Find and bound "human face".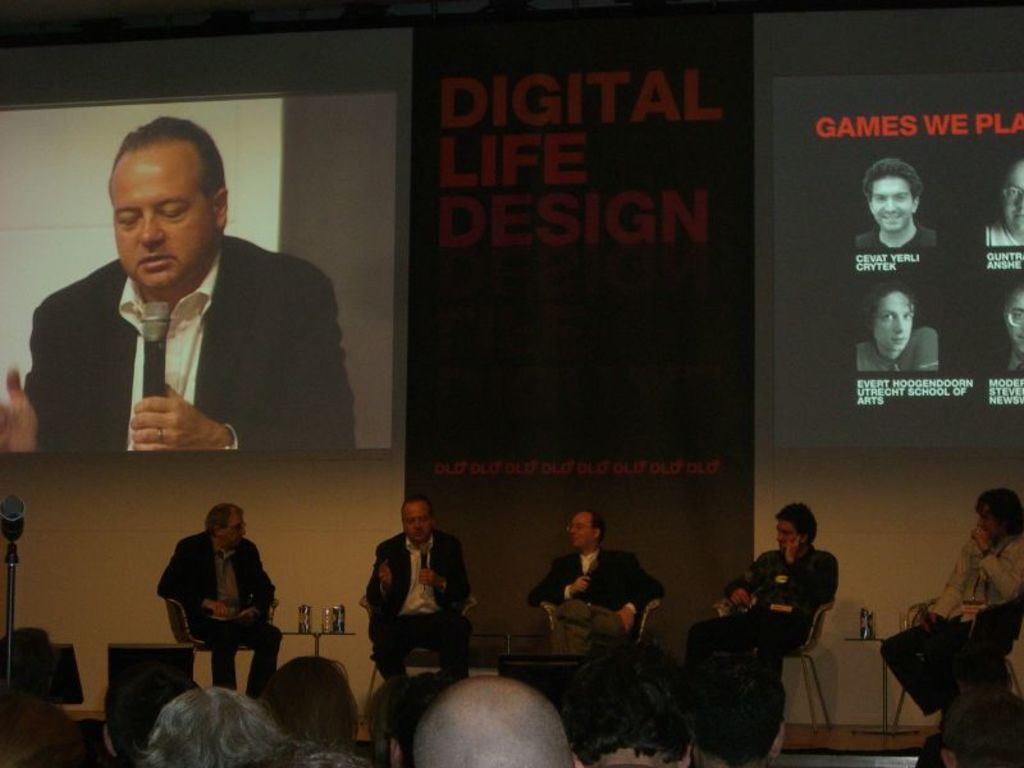
Bound: <region>873, 177, 915, 232</region>.
